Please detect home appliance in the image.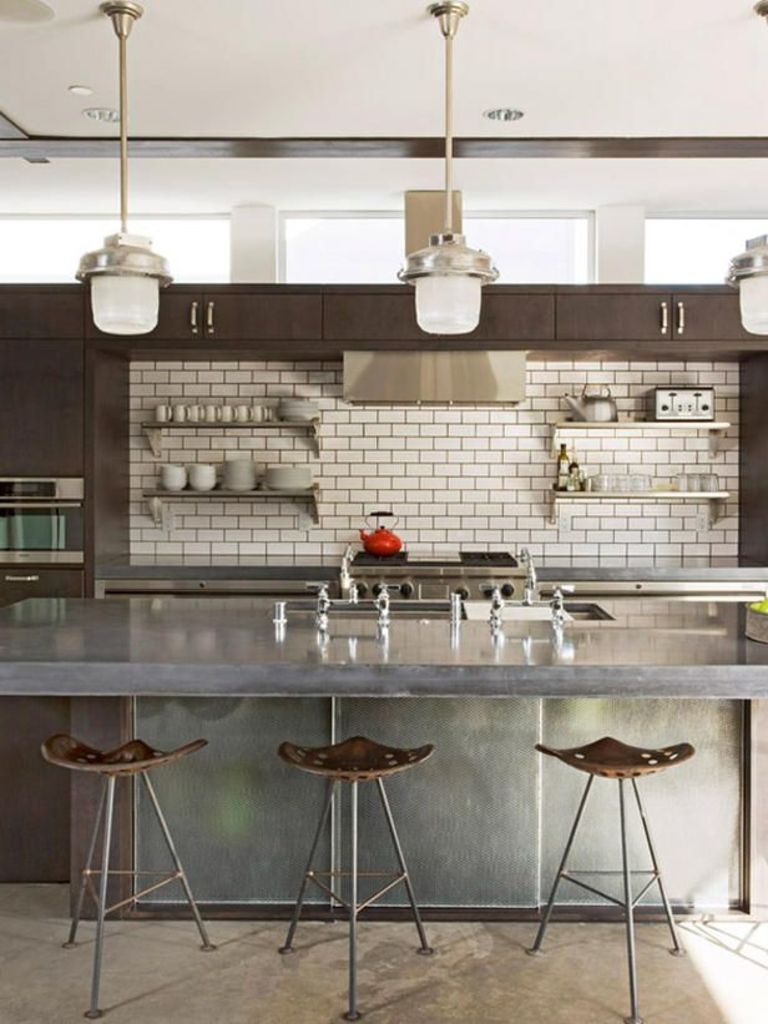
bbox=(653, 382, 718, 420).
